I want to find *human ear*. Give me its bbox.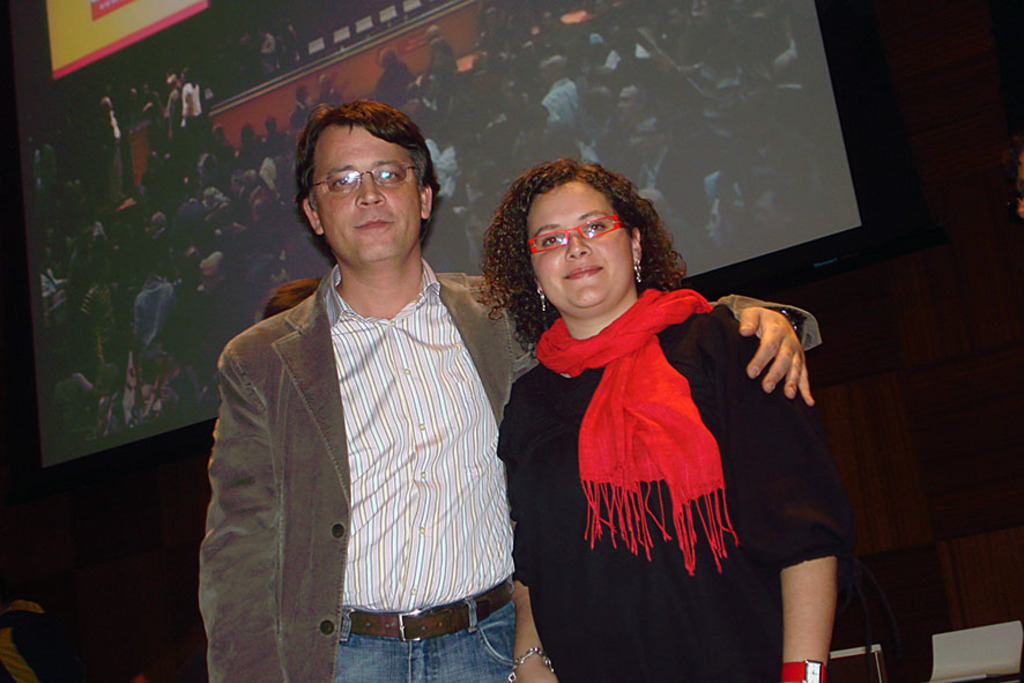
bbox=[421, 185, 431, 220].
